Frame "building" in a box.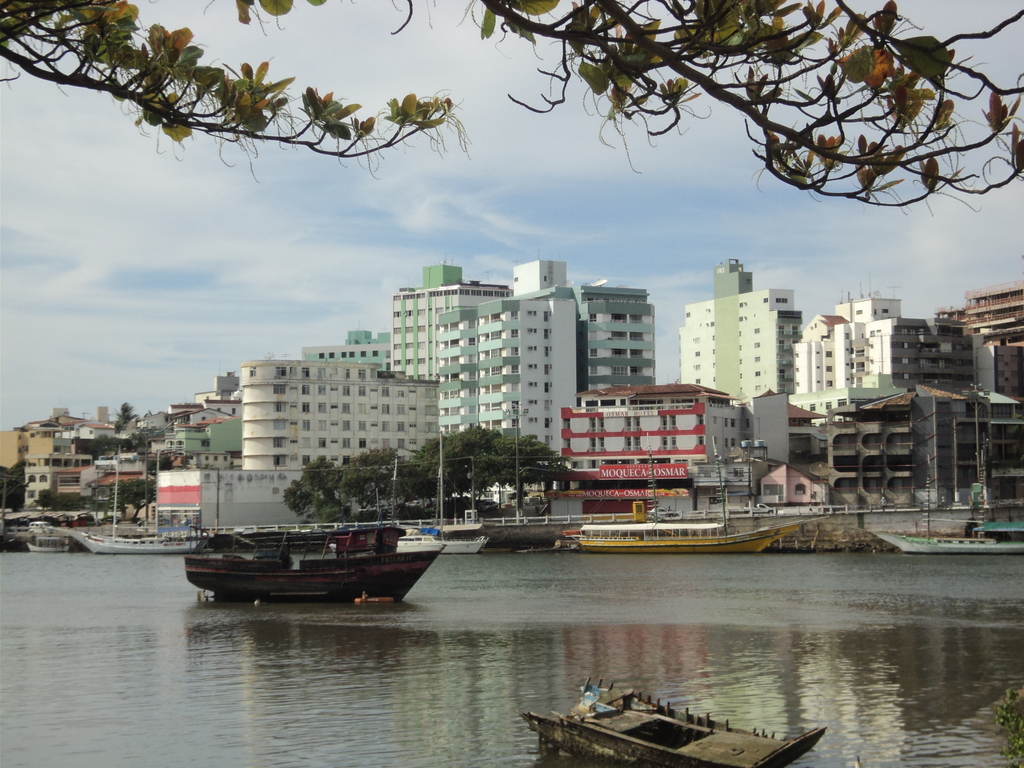
<bbox>302, 330, 394, 362</bbox>.
